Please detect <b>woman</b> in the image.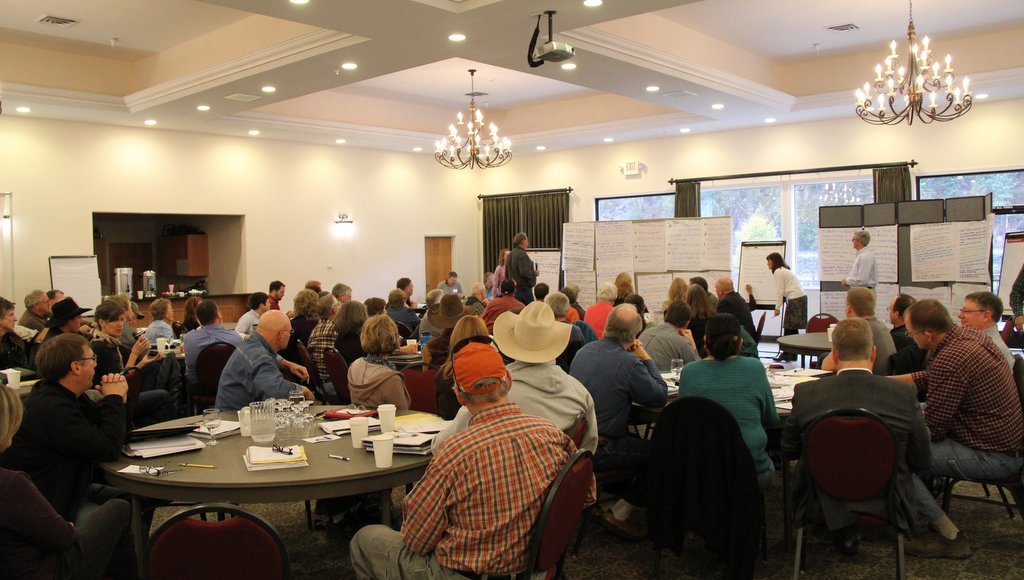
<bbox>342, 316, 417, 415</bbox>.
